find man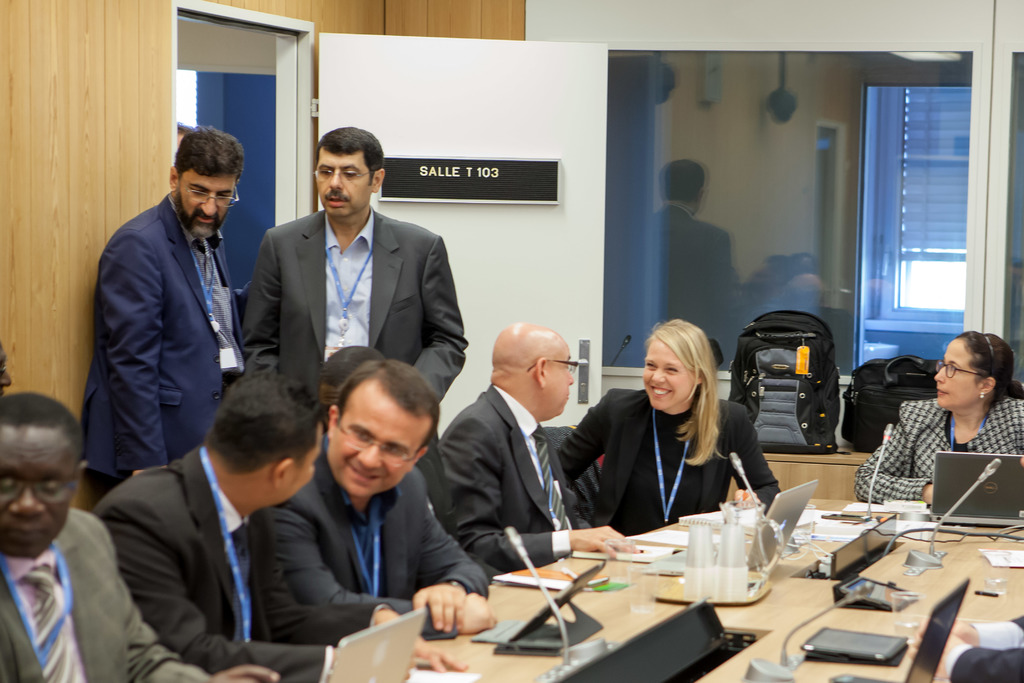
[68,124,250,504]
